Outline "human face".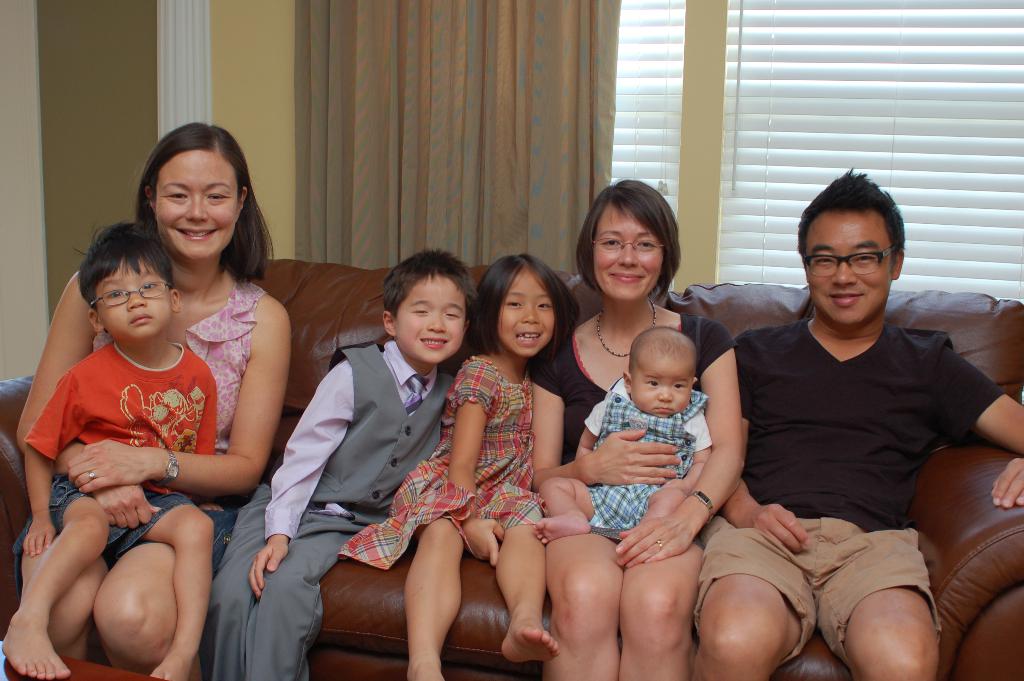
Outline: crop(590, 202, 661, 293).
